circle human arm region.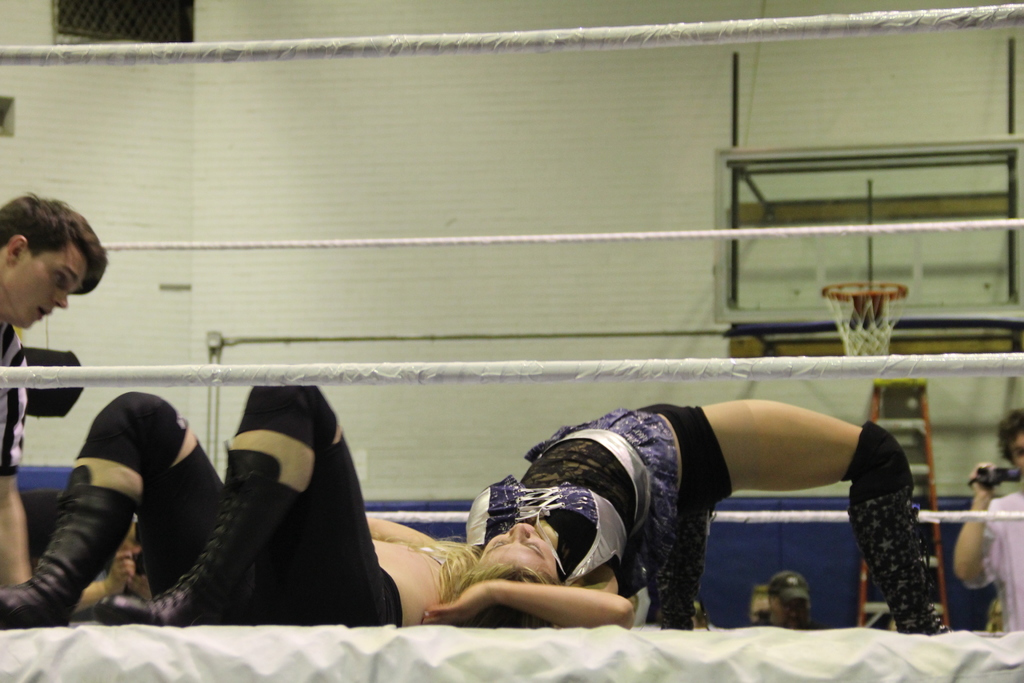
Region: select_region(364, 513, 441, 541).
